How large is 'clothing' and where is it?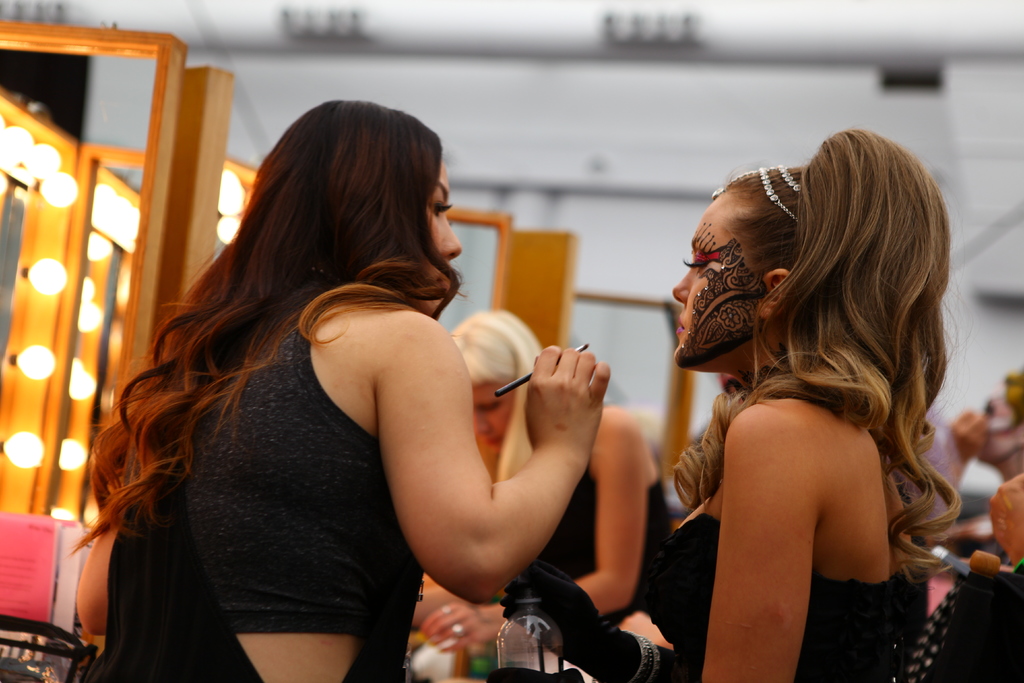
Bounding box: (643,512,930,682).
